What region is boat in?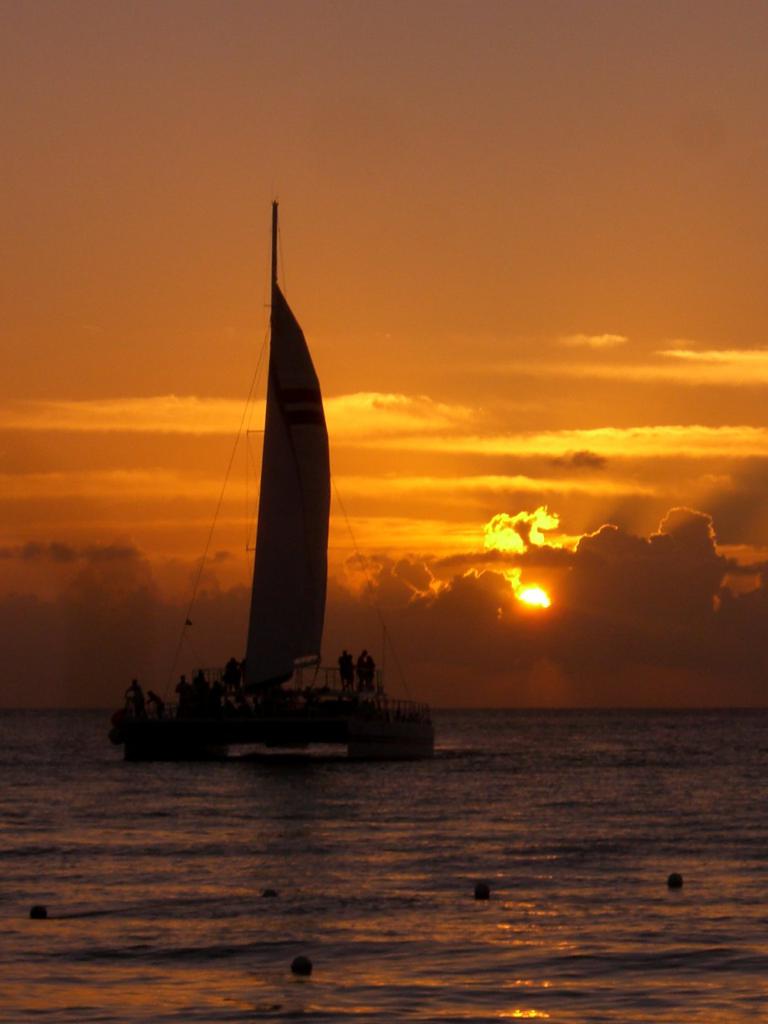
(155, 216, 419, 739).
